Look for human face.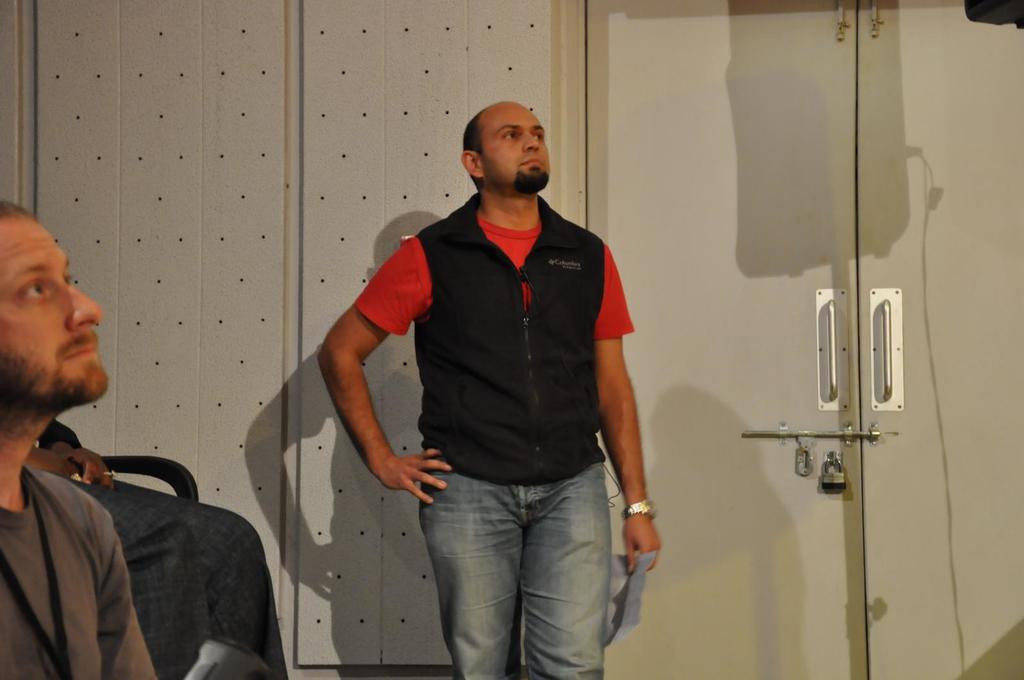
Found: BBox(0, 224, 108, 400).
